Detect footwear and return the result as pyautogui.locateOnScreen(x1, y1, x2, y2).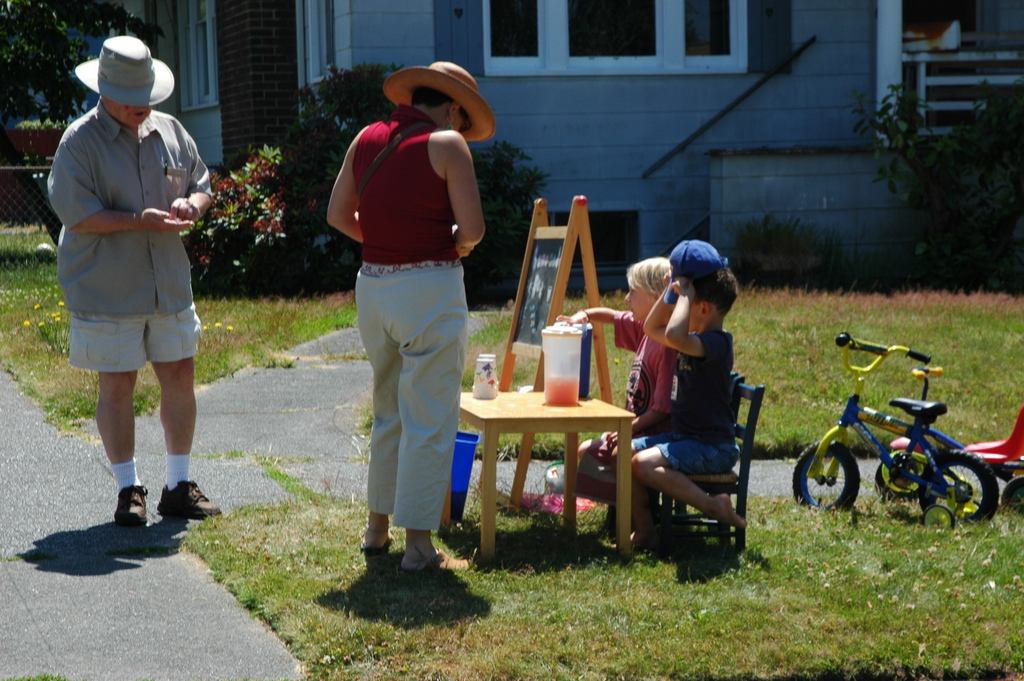
pyautogui.locateOnScreen(154, 481, 221, 520).
